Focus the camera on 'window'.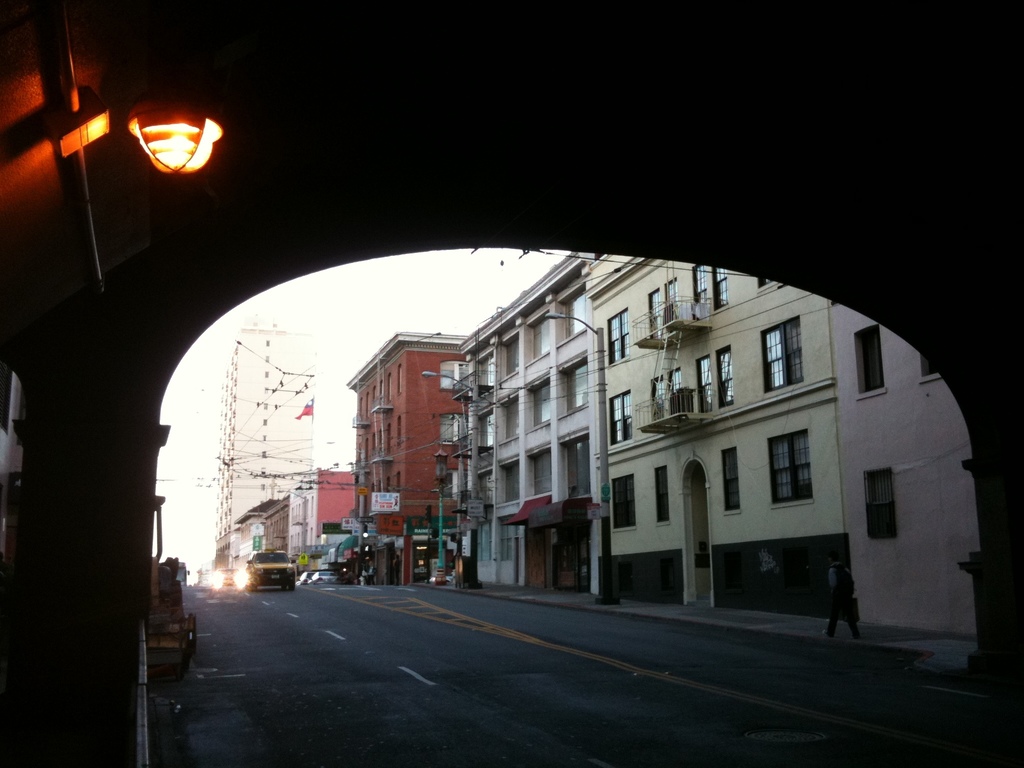
Focus region: locate(385, 482, 390, 490).
